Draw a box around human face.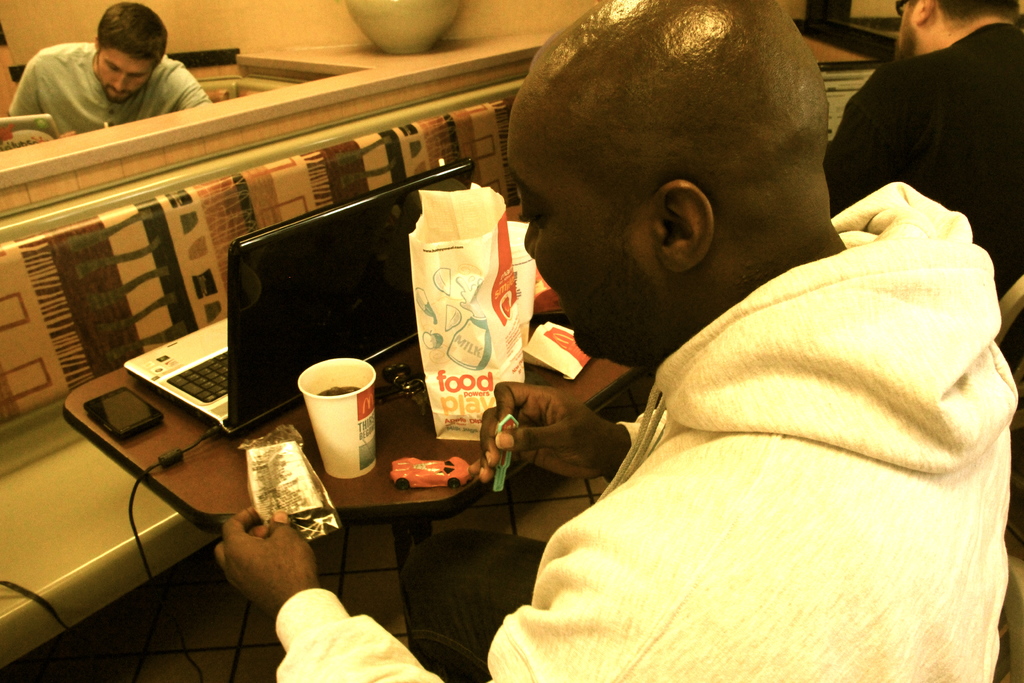
bbox(495, 64, 662, 373).
